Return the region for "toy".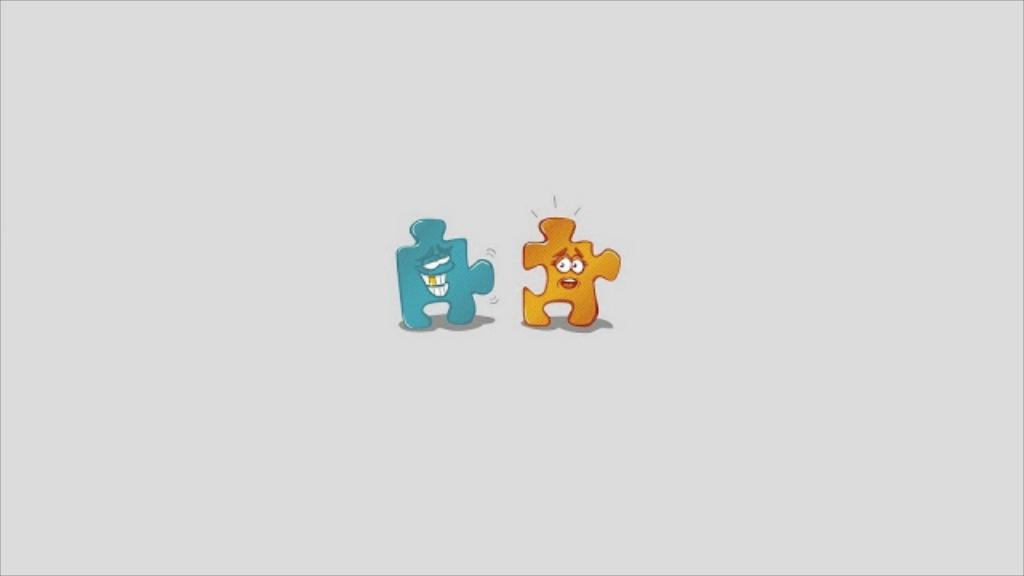
[405,206,488,320].
